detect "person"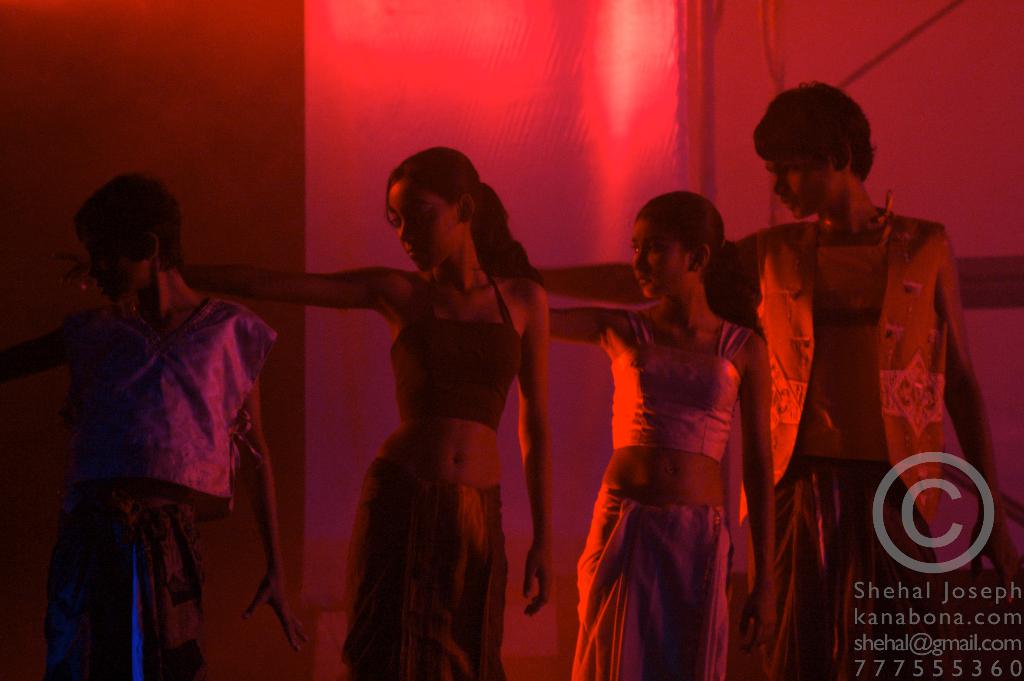
44, 143, 557, 680
